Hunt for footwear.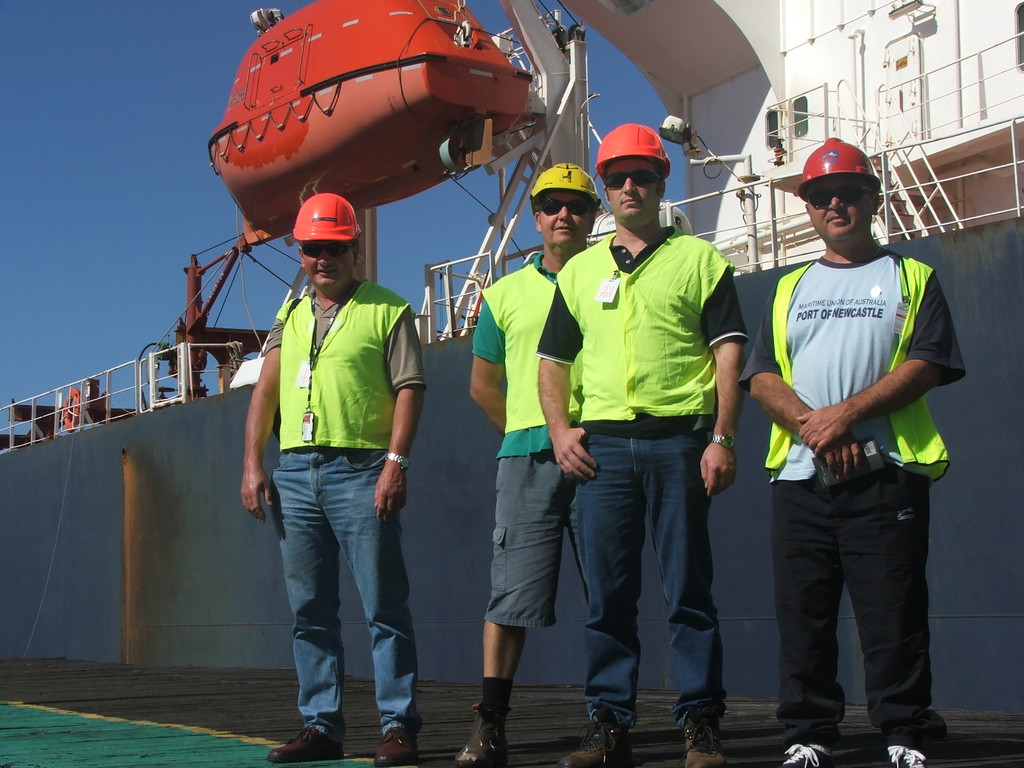
Hunted down at 375:724:421:767.
